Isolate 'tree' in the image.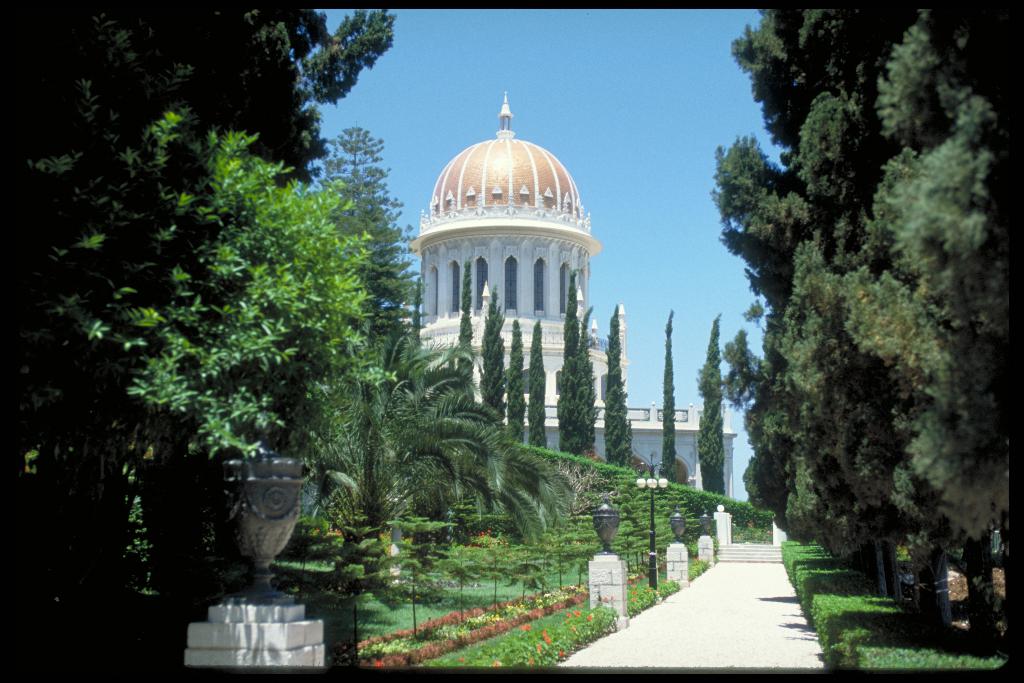
Isolated region: rect(577, 304, 601, 463).
